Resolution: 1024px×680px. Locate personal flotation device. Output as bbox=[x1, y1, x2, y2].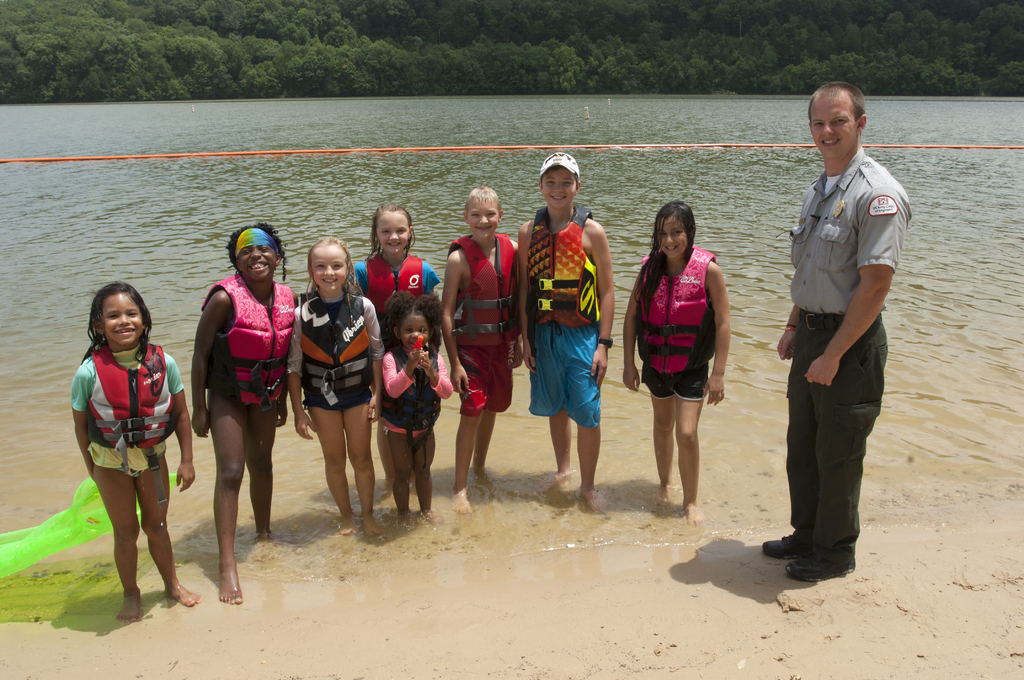
bbox=[639, 250, 714, 386].
